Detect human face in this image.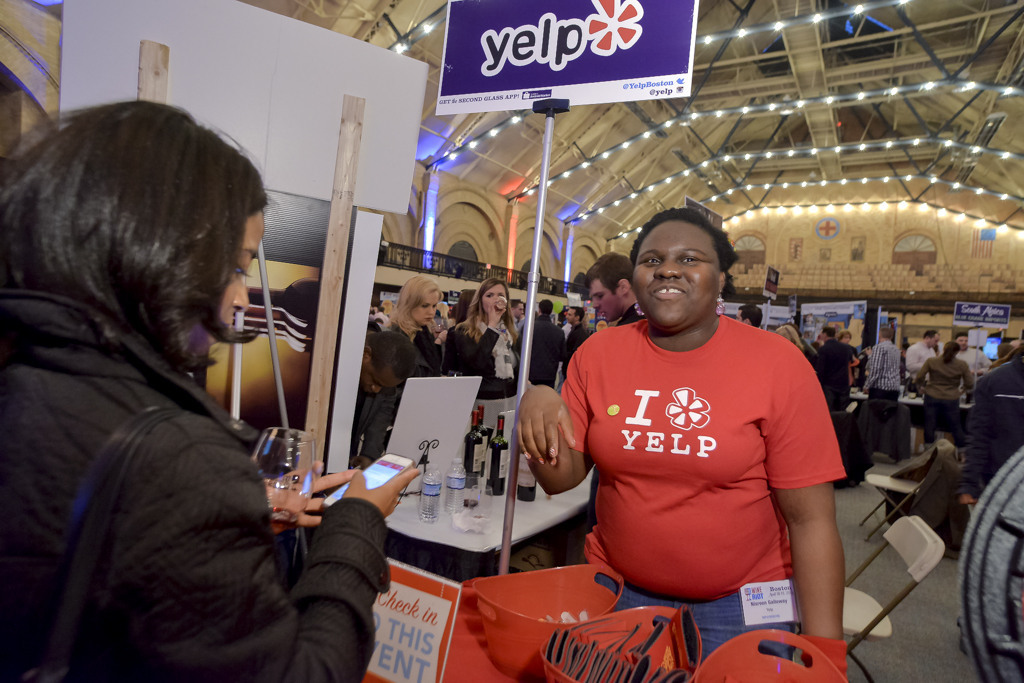
Detection: (left=357, top=365, right=398, bottom=396).
